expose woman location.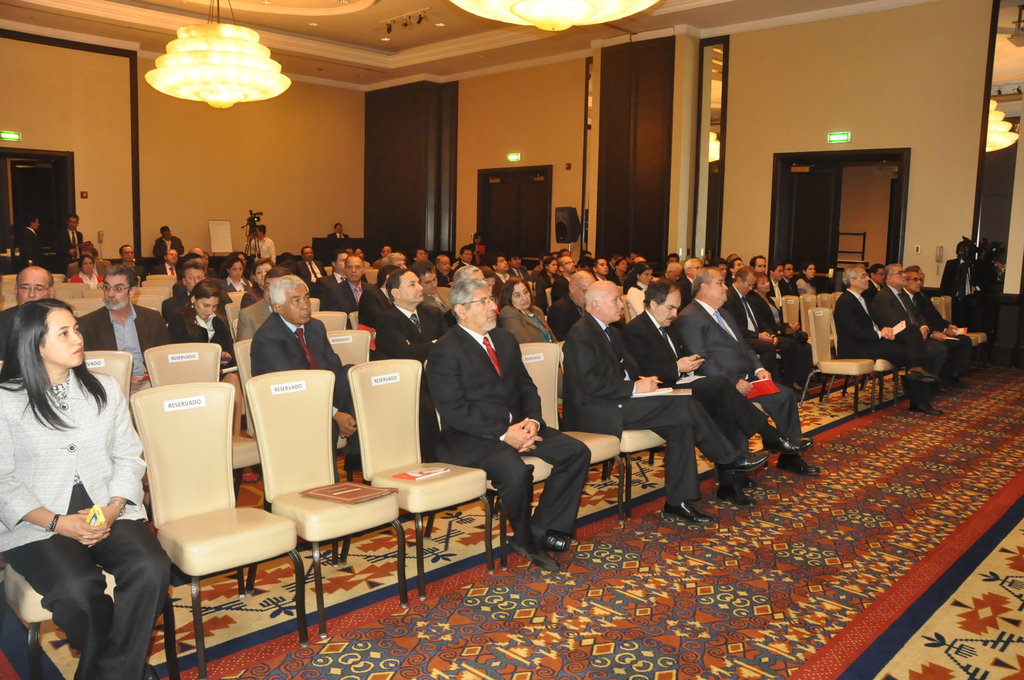
Exposed at <box>69,255,102,283</box>.
